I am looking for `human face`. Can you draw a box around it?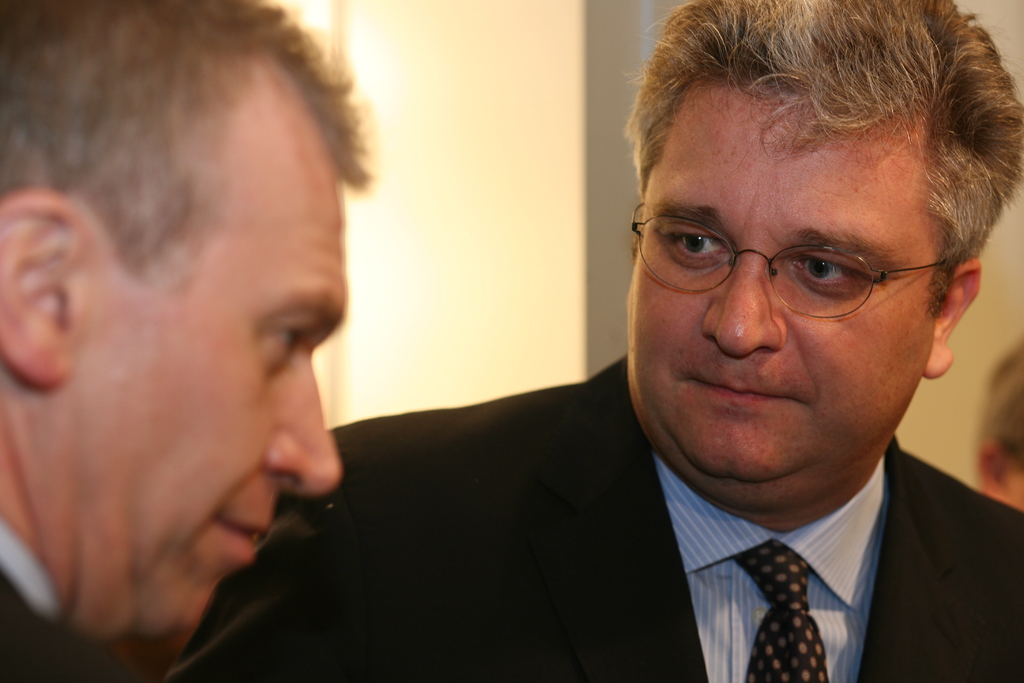
Sure, the bounding box is [left=68, top=47, right=351, bottom=672].
